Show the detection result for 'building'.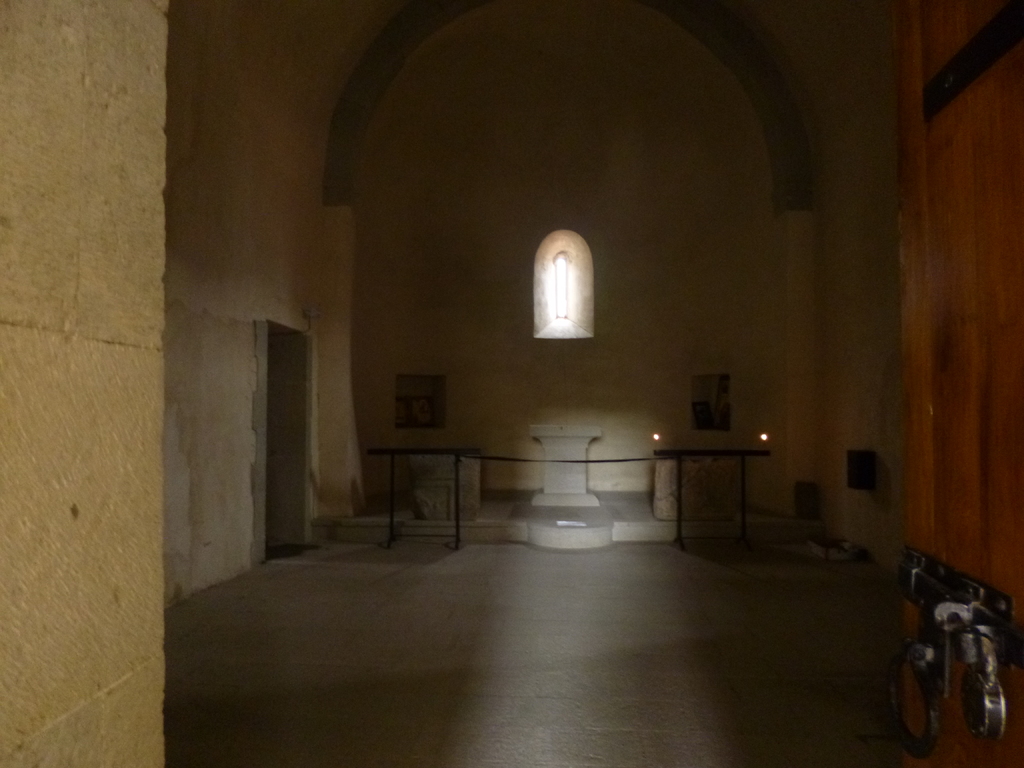
1:2:1023:767.
